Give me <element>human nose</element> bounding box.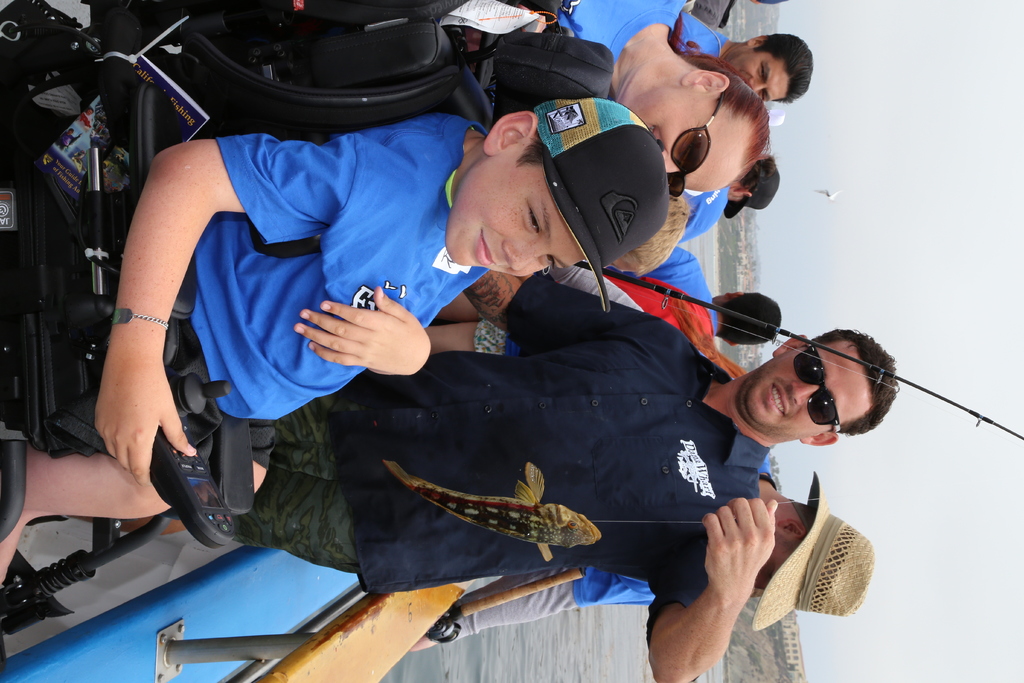
x1=664 y1=151 x2=679 y2=172.
